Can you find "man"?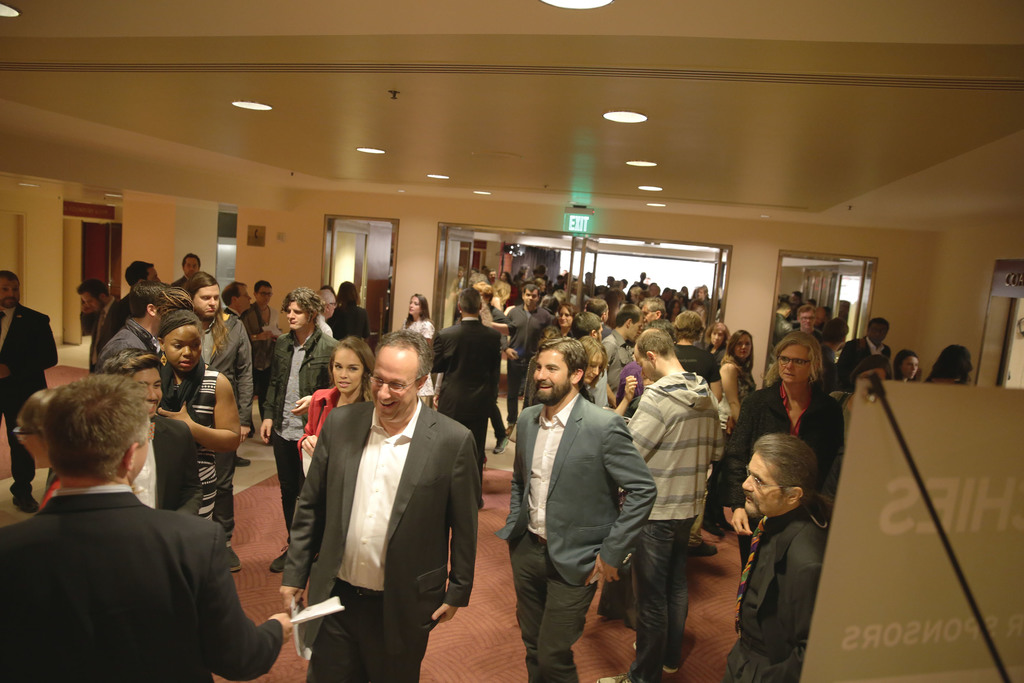
Yes, bounding box: BBox(1, 265, 60, 524).
